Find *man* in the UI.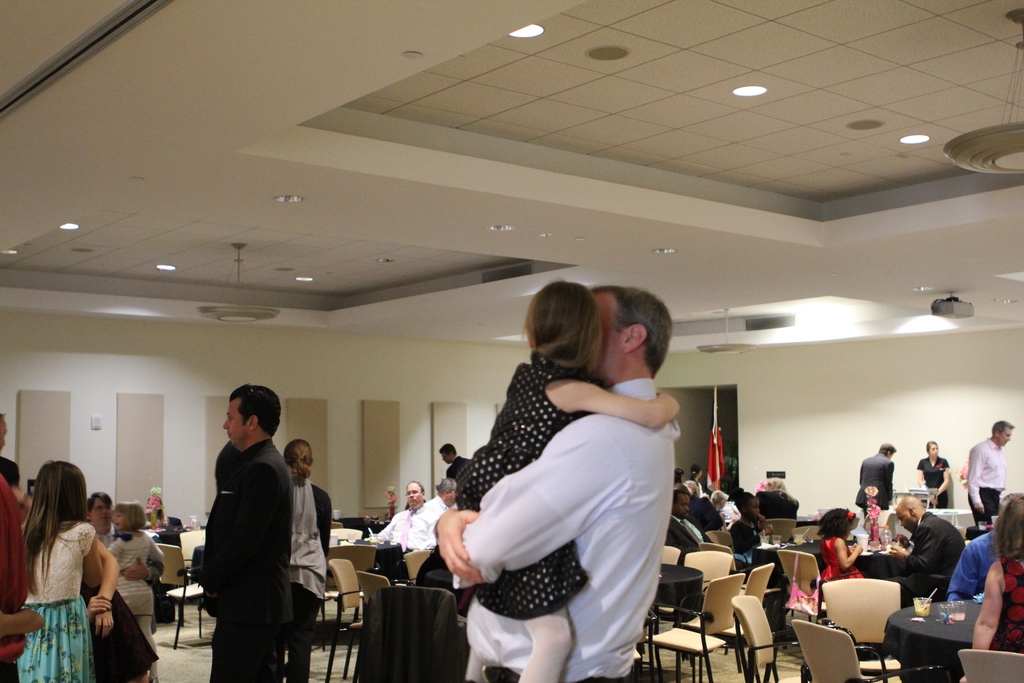
UI element at detection(947, 529, 1005, 604).
